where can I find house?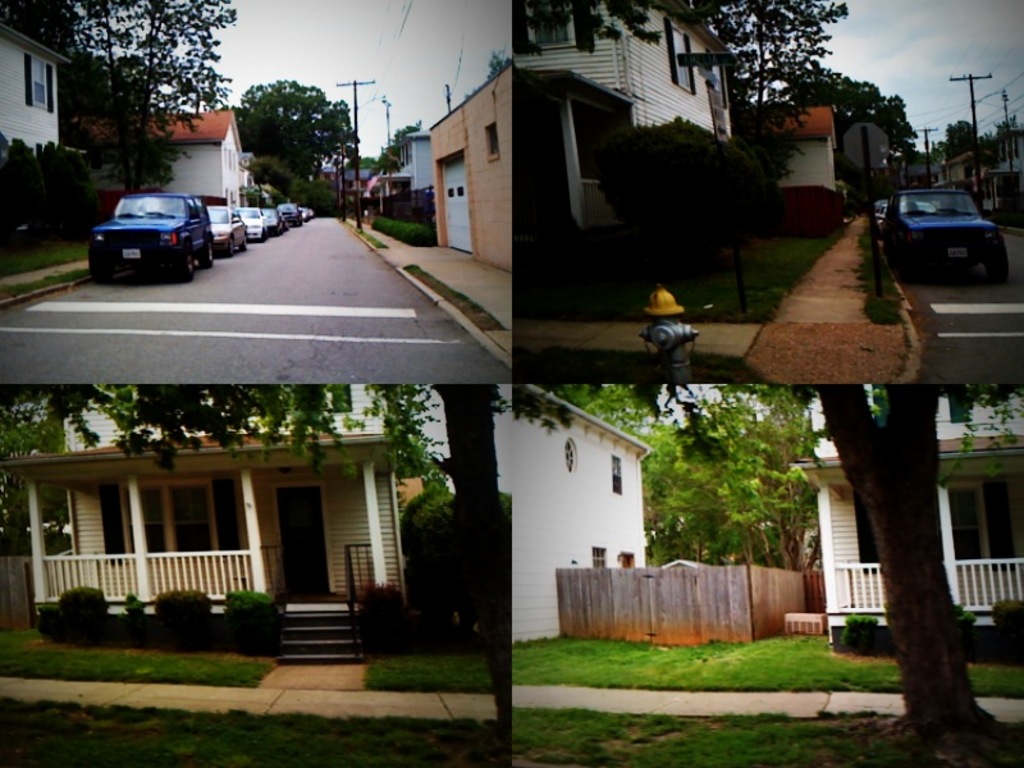
You can find it at Rect(513, 0, 728, 248).
